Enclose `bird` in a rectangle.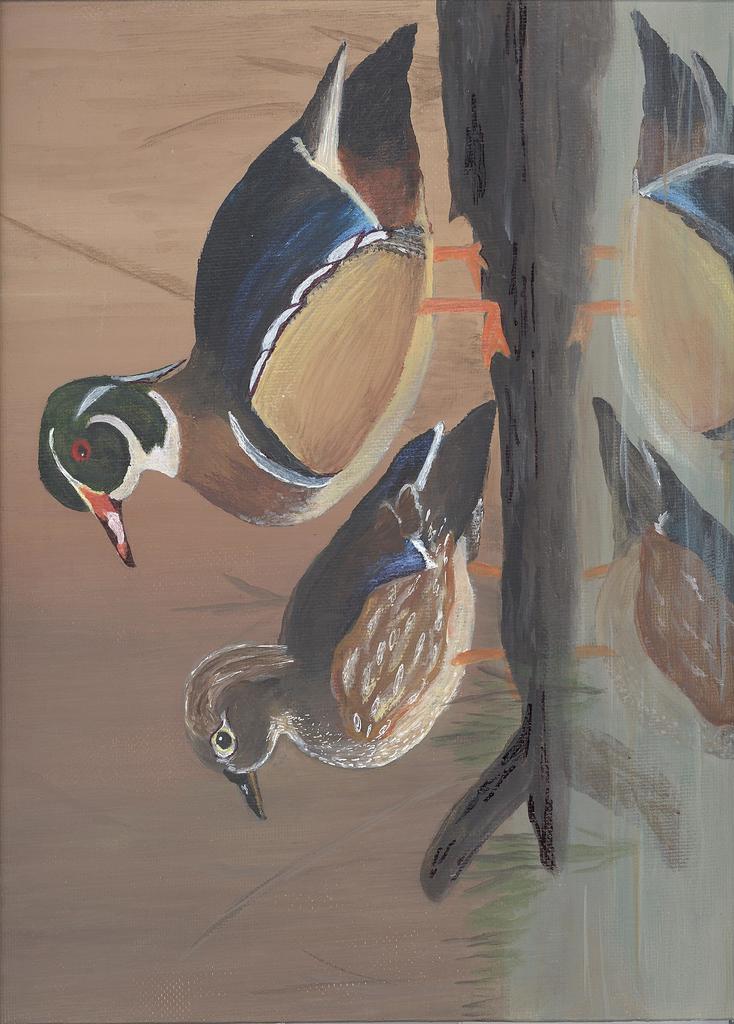
Rect(37, 33, 461, 579).
